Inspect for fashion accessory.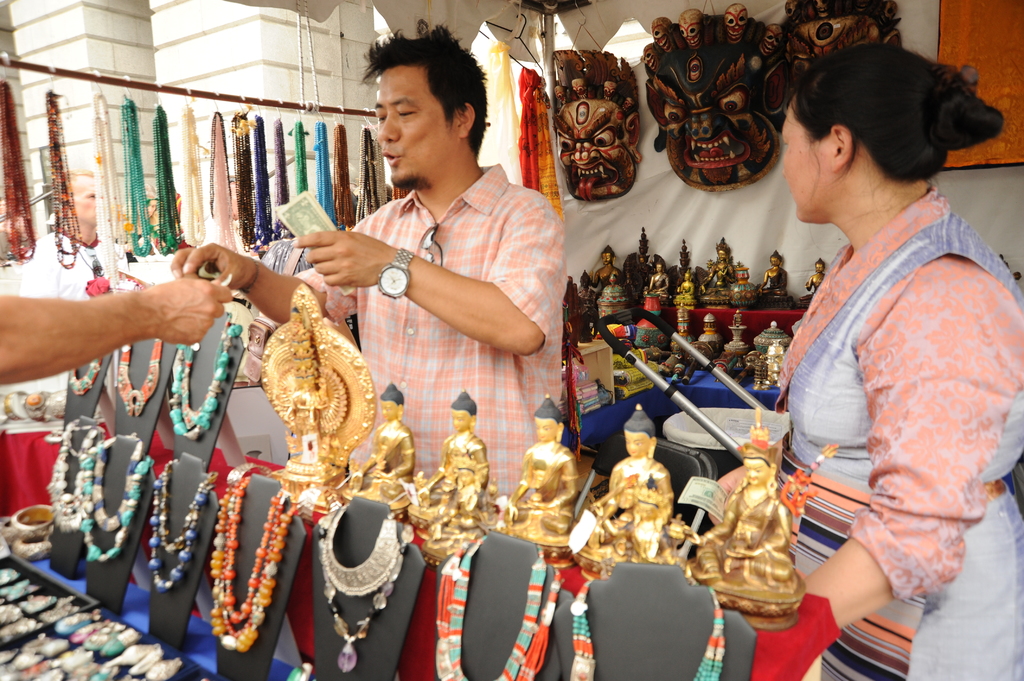
Inspection: x1=314 y1=495 x2=413 y2=674.
